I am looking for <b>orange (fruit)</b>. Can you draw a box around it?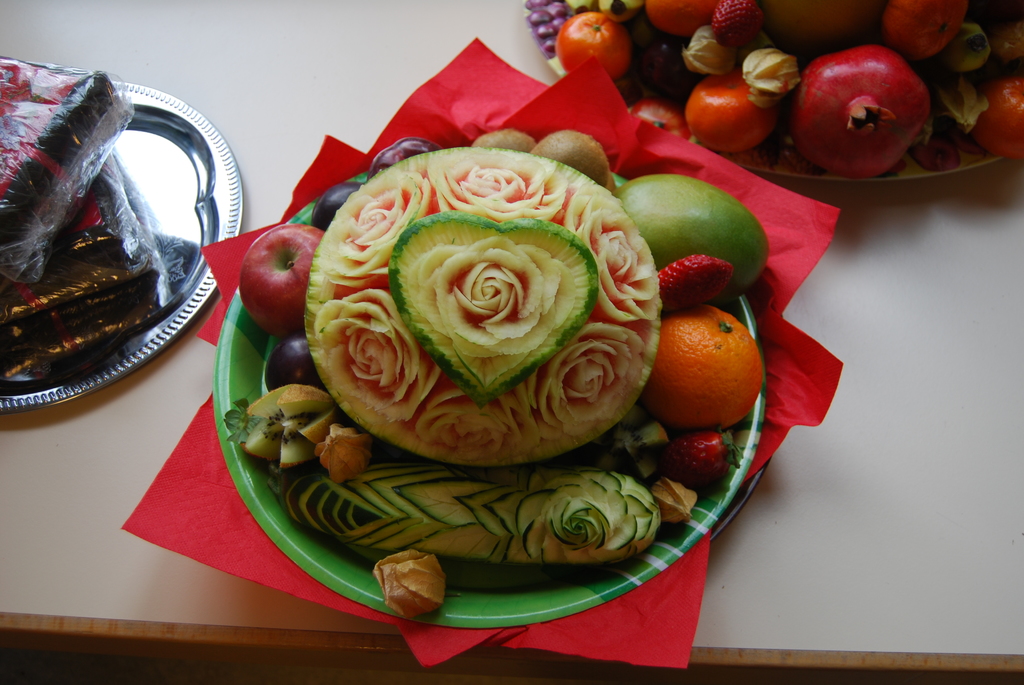
Sure, the bounding box is detection(641, 308, 757, 421).
